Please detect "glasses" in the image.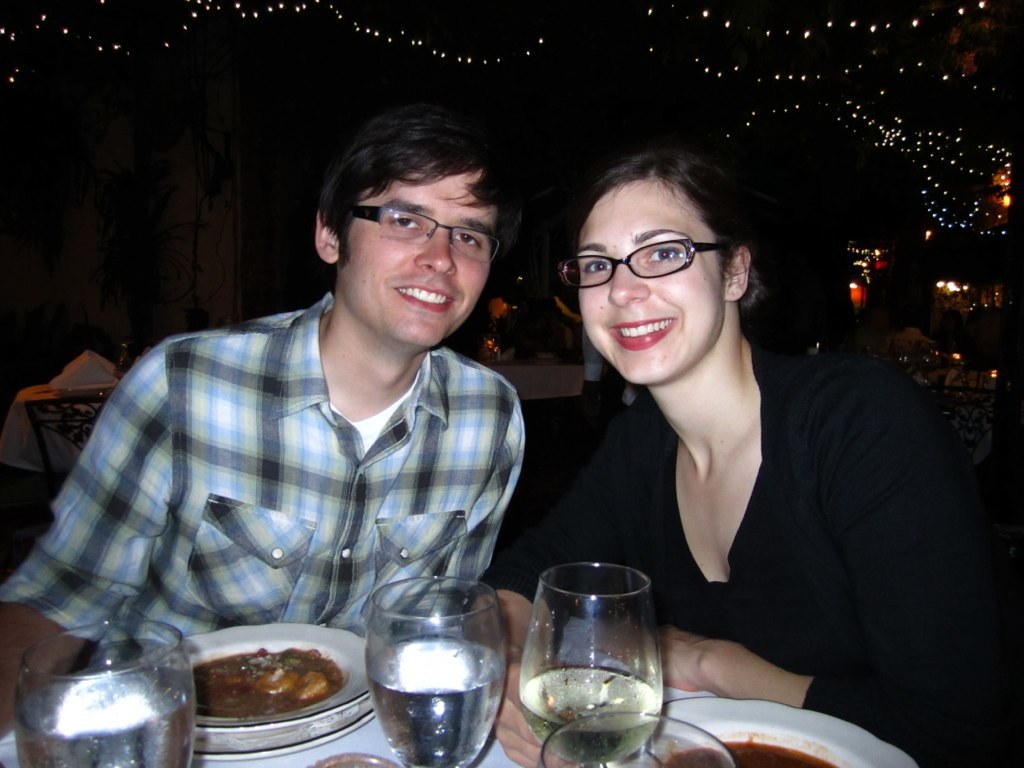
left=560, top=229, right=727, bottom=289.
